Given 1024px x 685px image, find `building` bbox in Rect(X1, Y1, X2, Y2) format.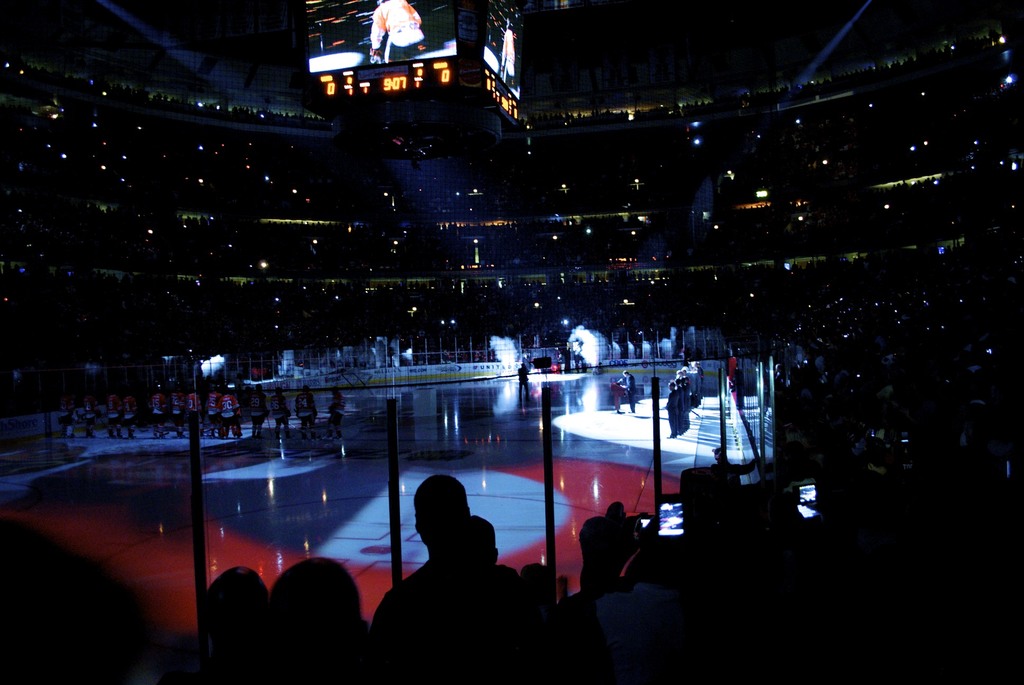
Rect(0, 0, 1023, 684).
